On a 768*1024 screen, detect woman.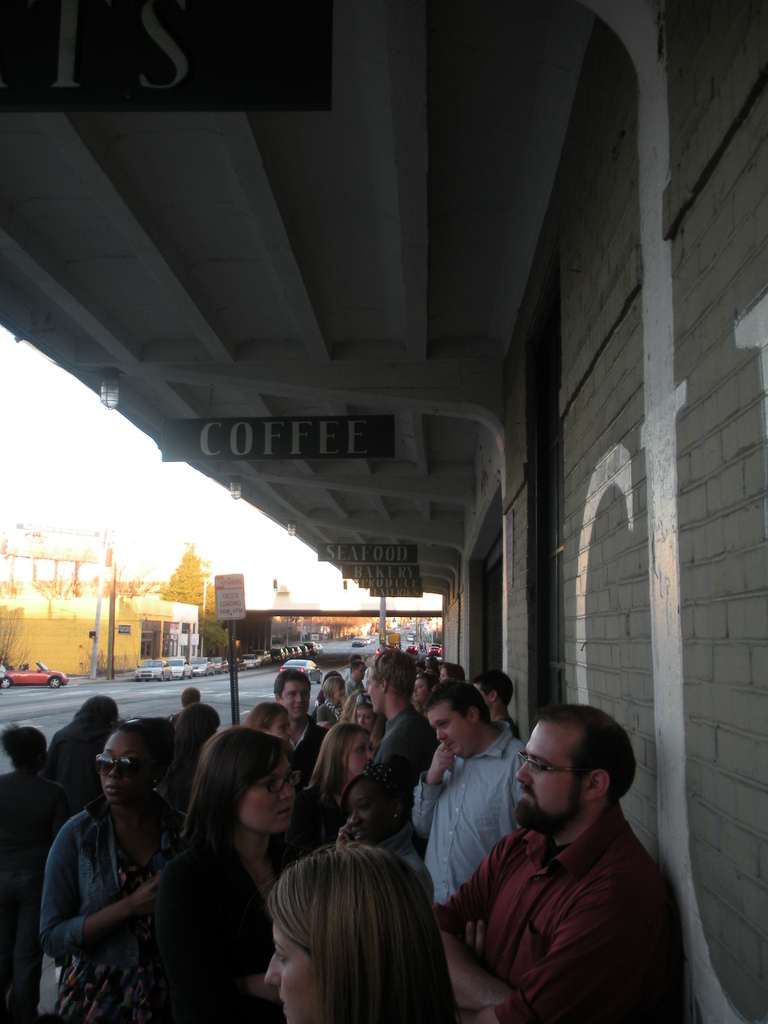
[x1=260, y1=836, x2=468, y2=1023].
